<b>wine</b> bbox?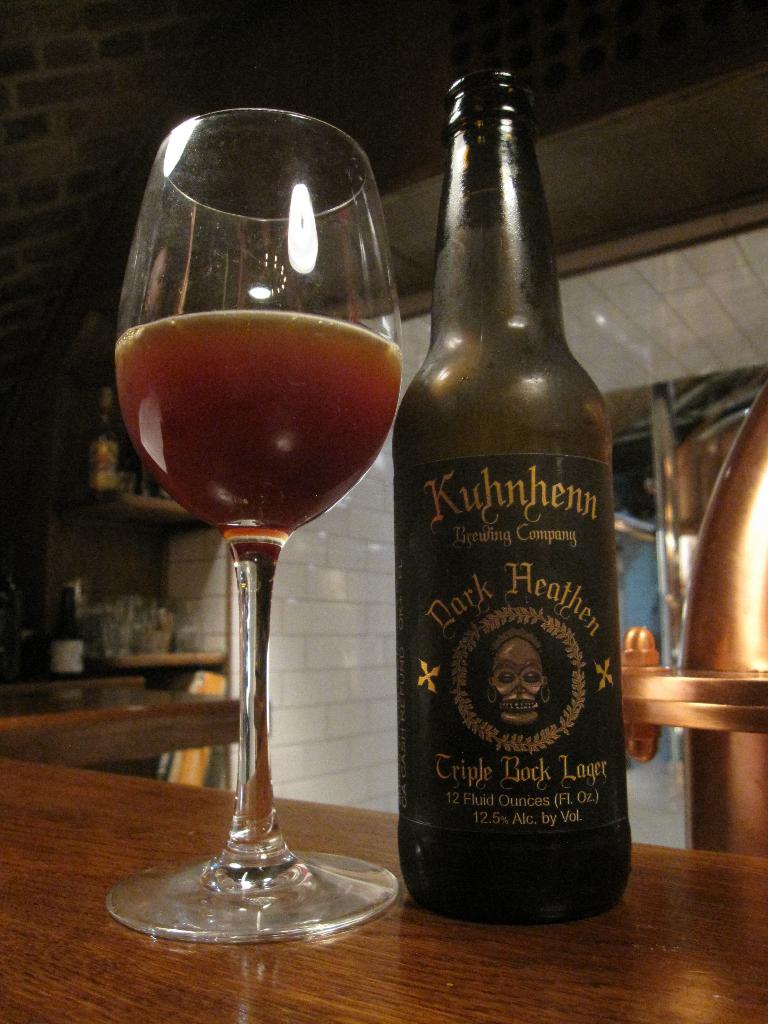
383:19:620:952
